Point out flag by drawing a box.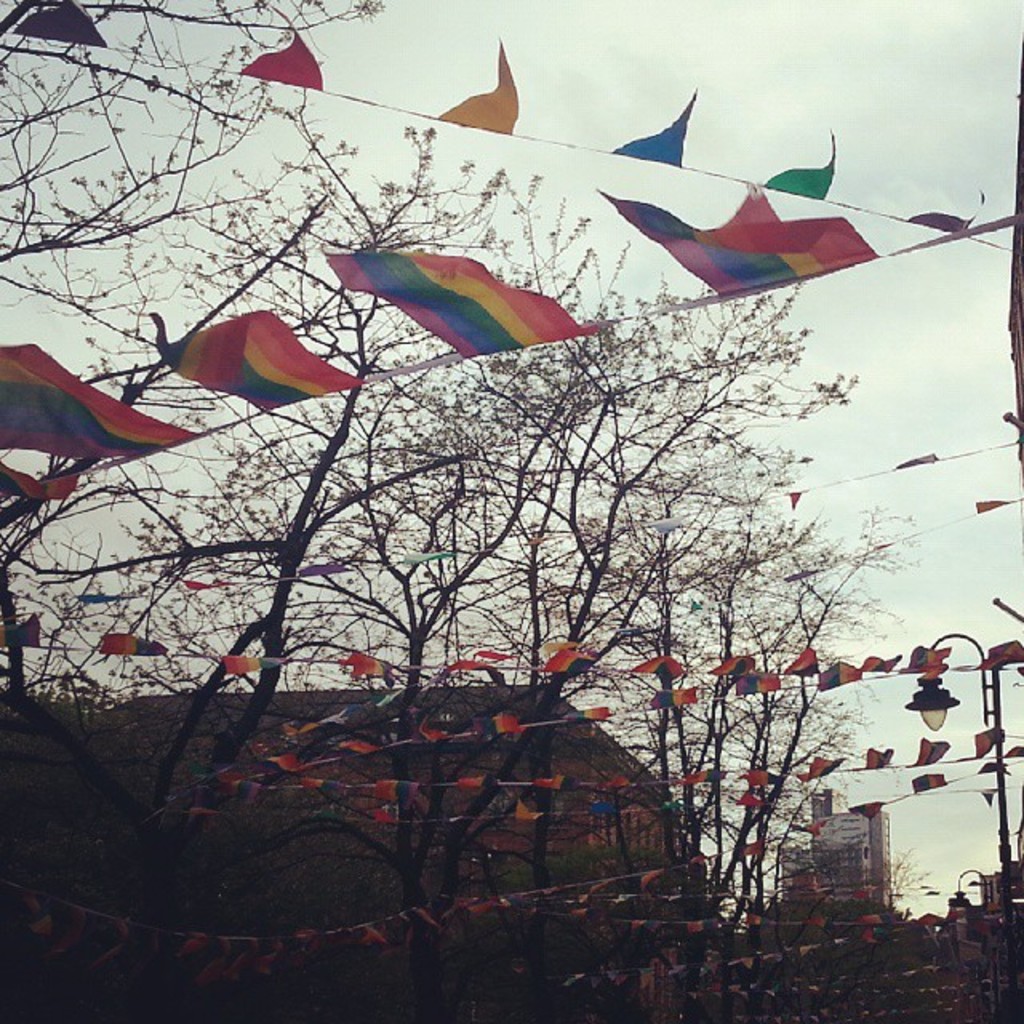
243:30:323:88.
